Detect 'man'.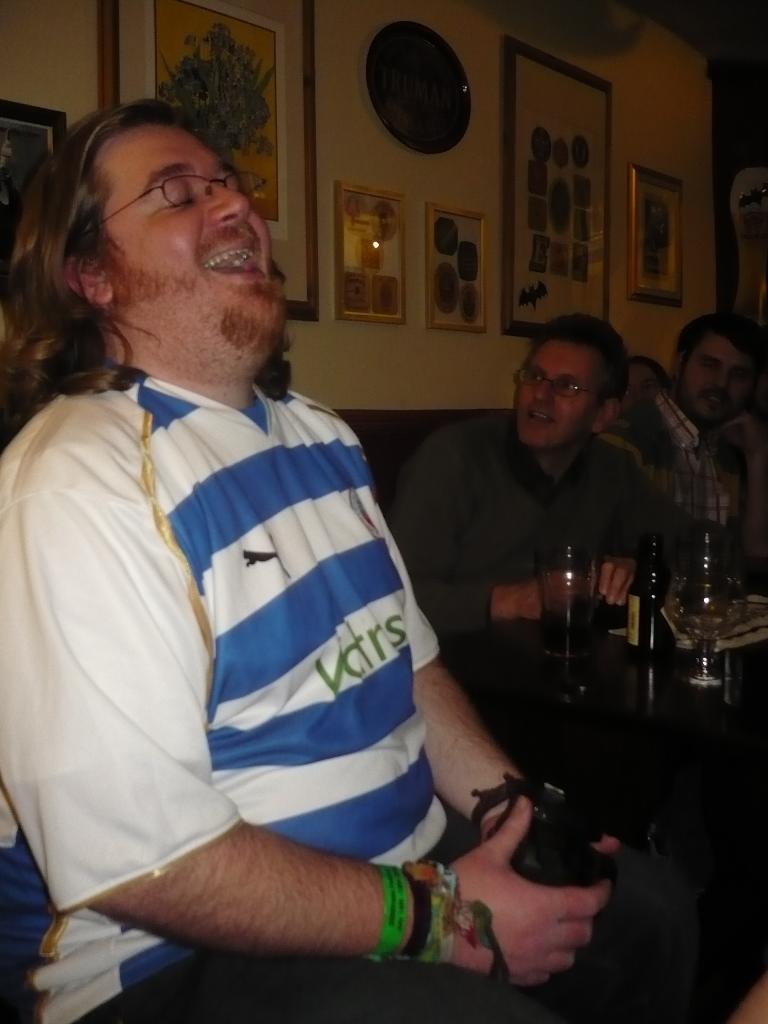
Detected at 375:310:656:730.
